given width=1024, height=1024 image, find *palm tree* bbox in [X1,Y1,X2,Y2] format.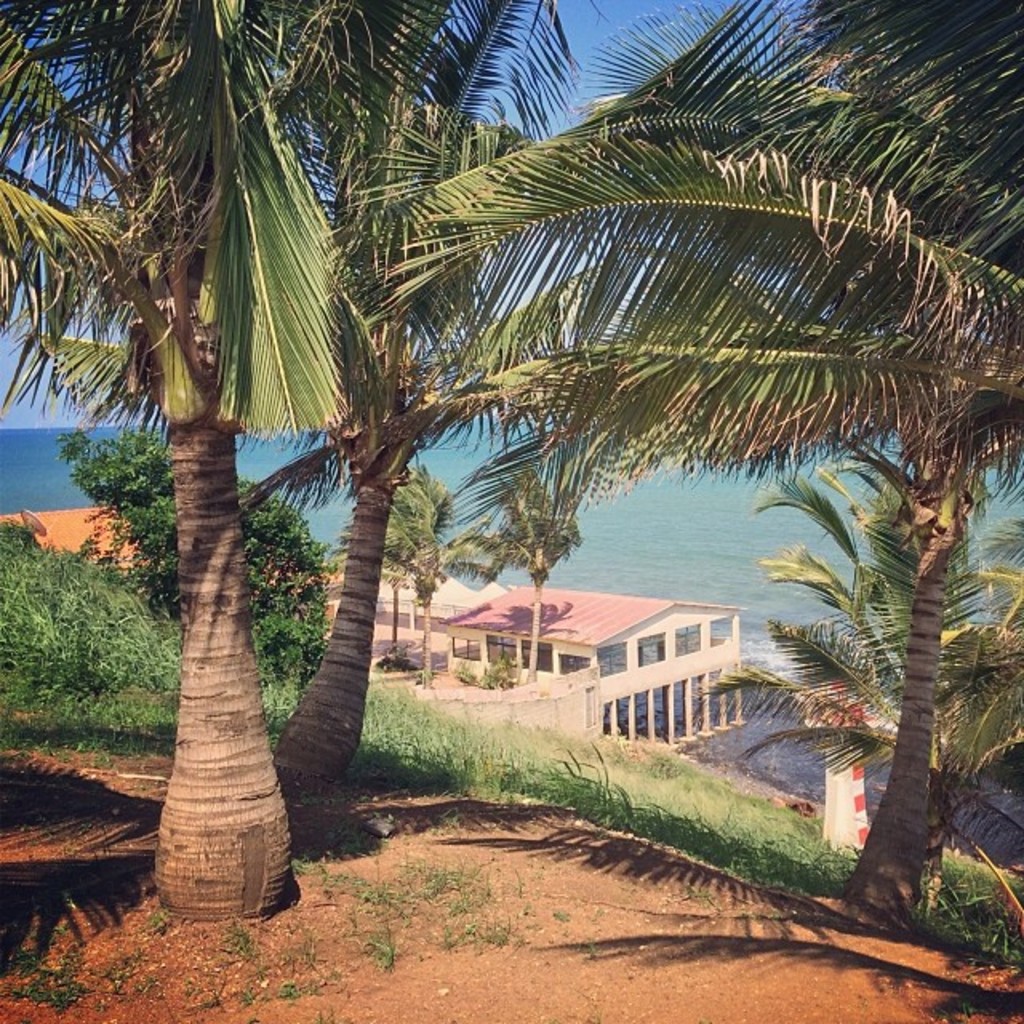
[222,0,1022,925].
